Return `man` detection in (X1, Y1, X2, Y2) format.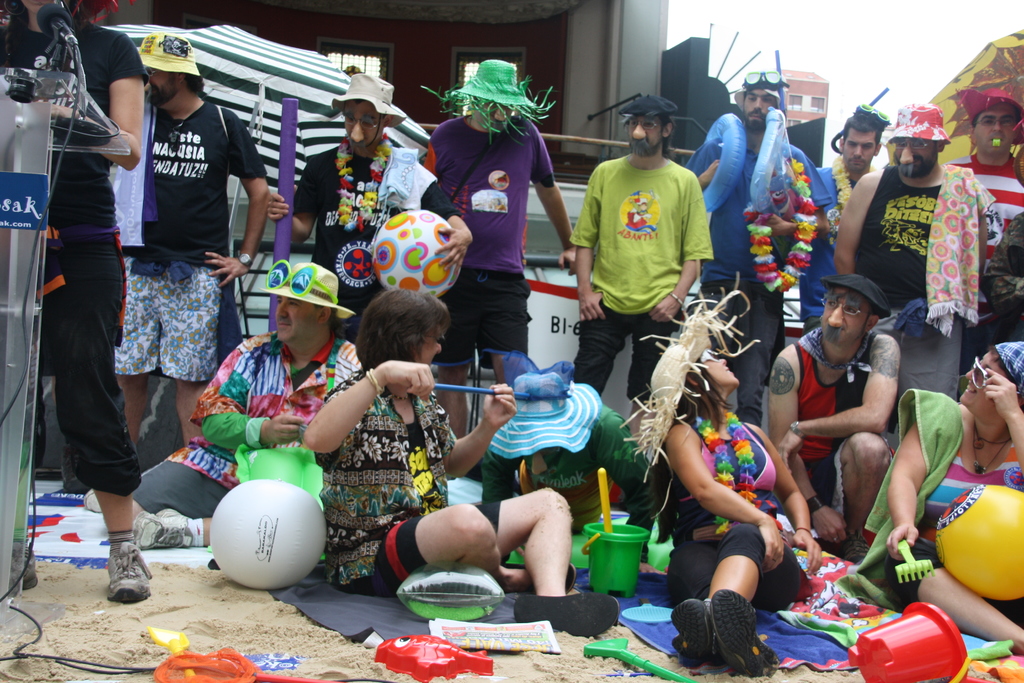
(833, 99, 990, 400).
